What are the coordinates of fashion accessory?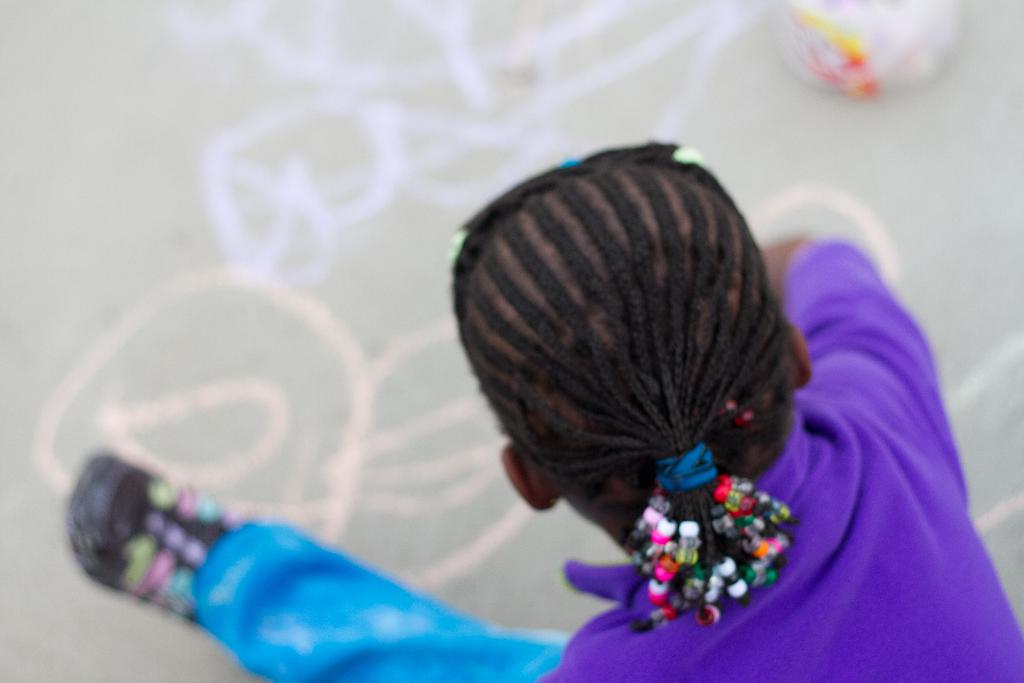
676:145:706:168.
